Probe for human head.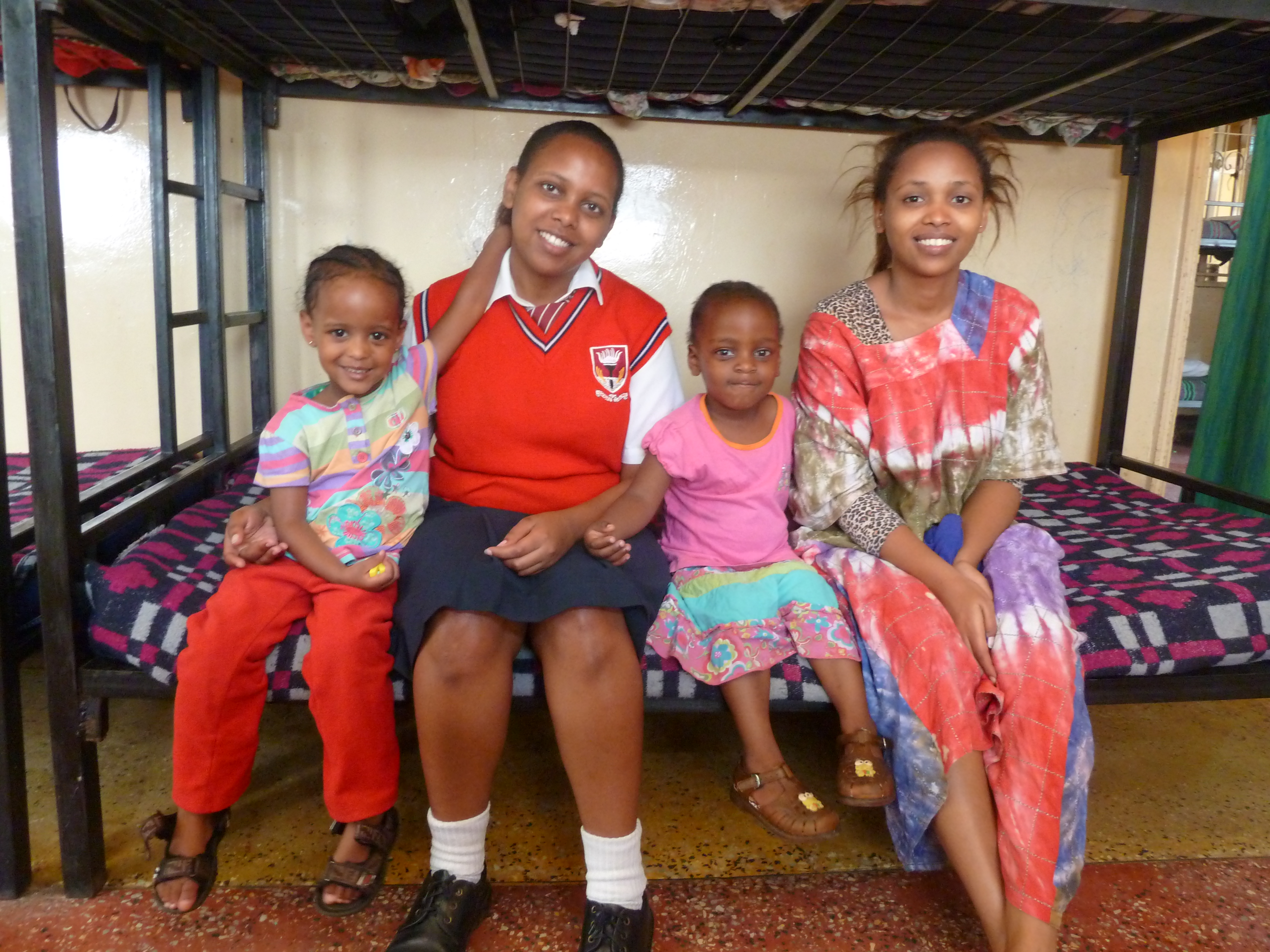
Probe result: box(90, 80, 129, 122).
